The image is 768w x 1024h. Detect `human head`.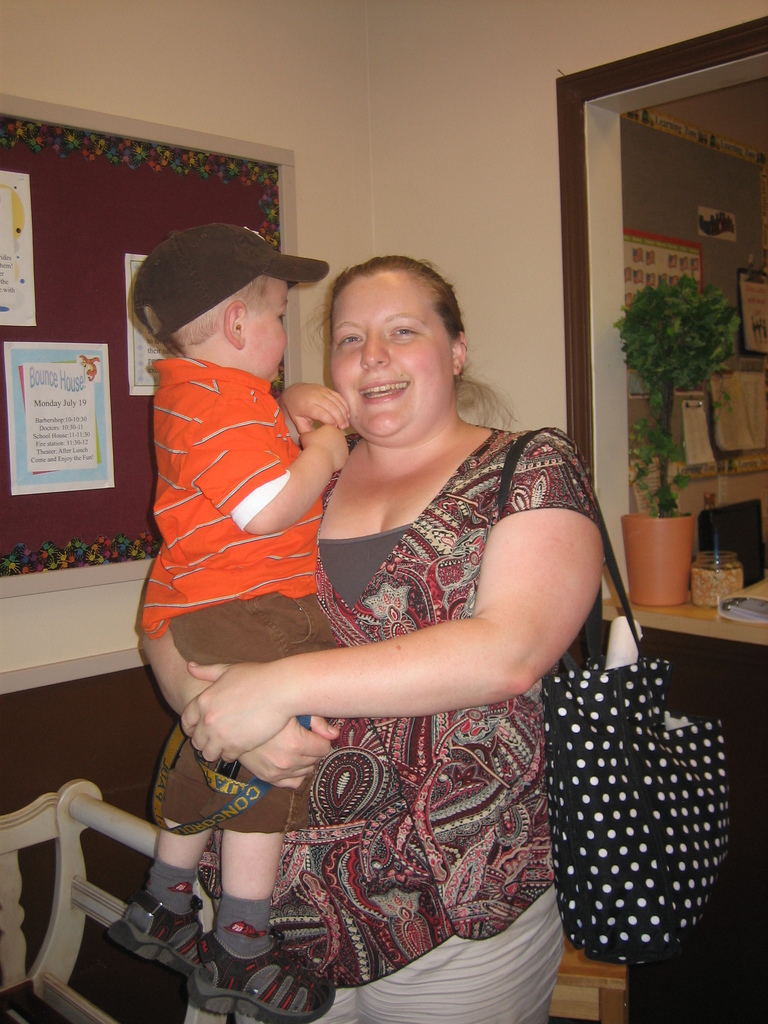
Detection: (321,259,472,440).
